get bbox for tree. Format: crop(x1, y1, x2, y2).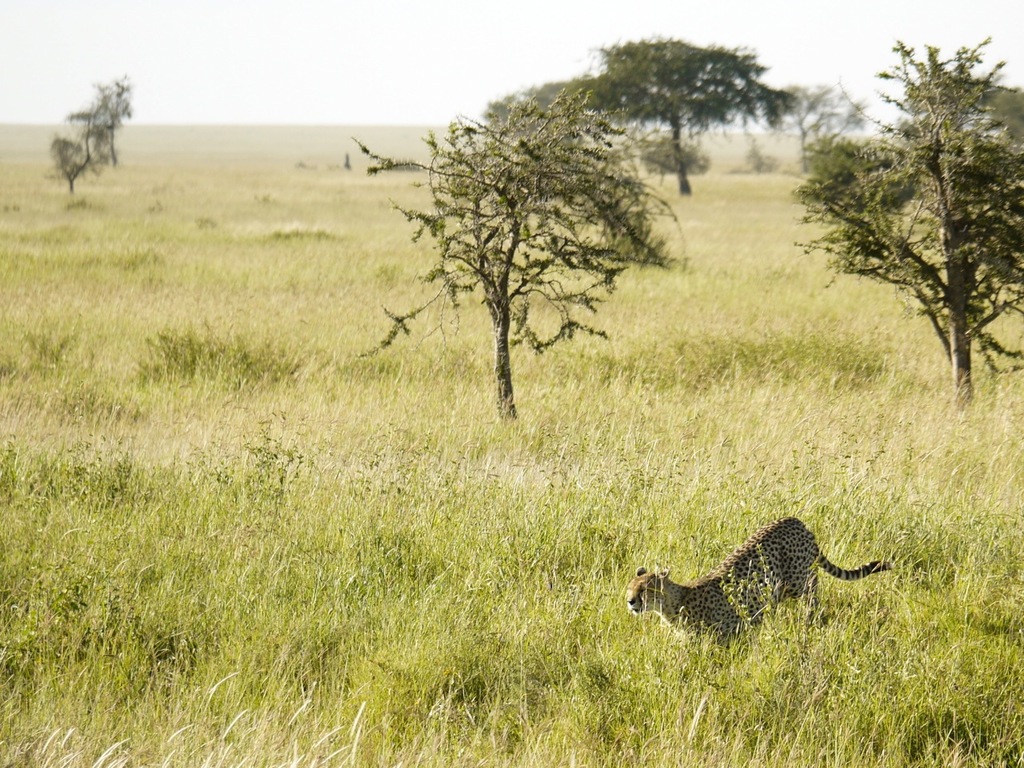
crop(491, 31, 795, 191).
